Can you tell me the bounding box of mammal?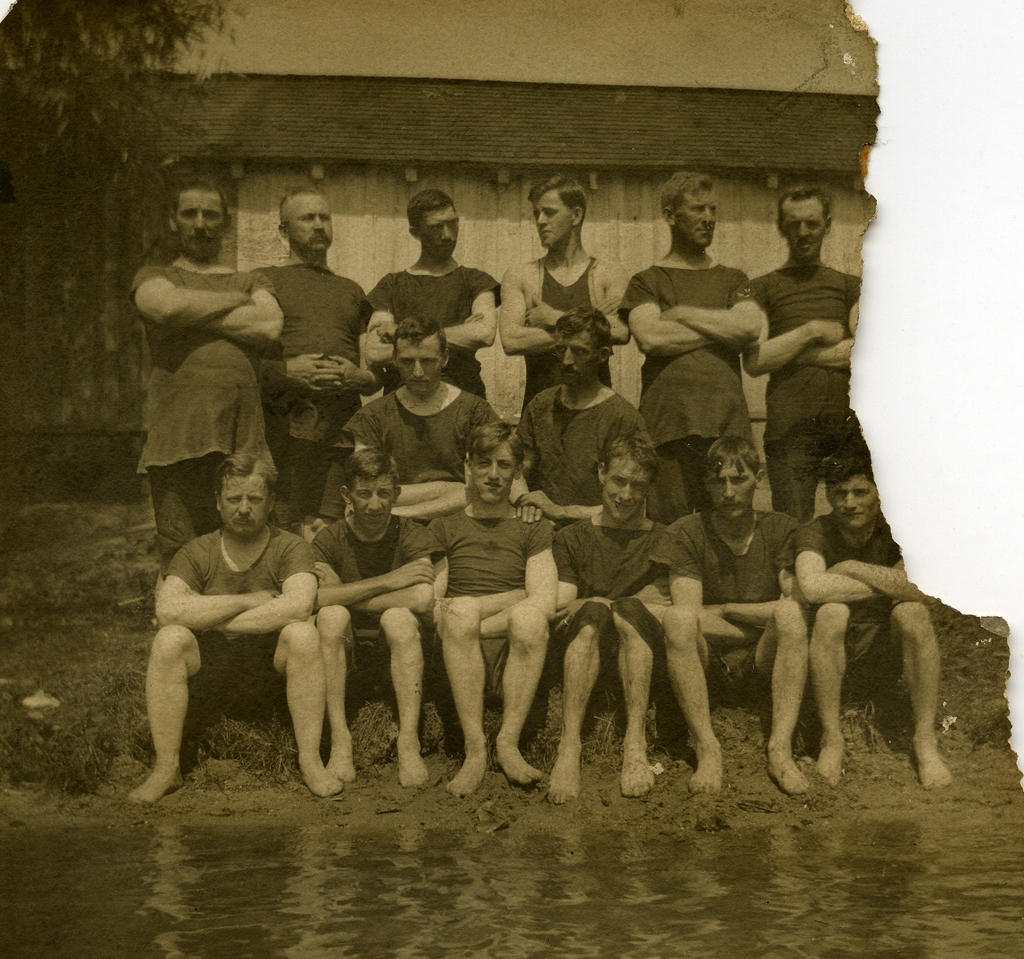
<box>614,172,762,527</box>.
